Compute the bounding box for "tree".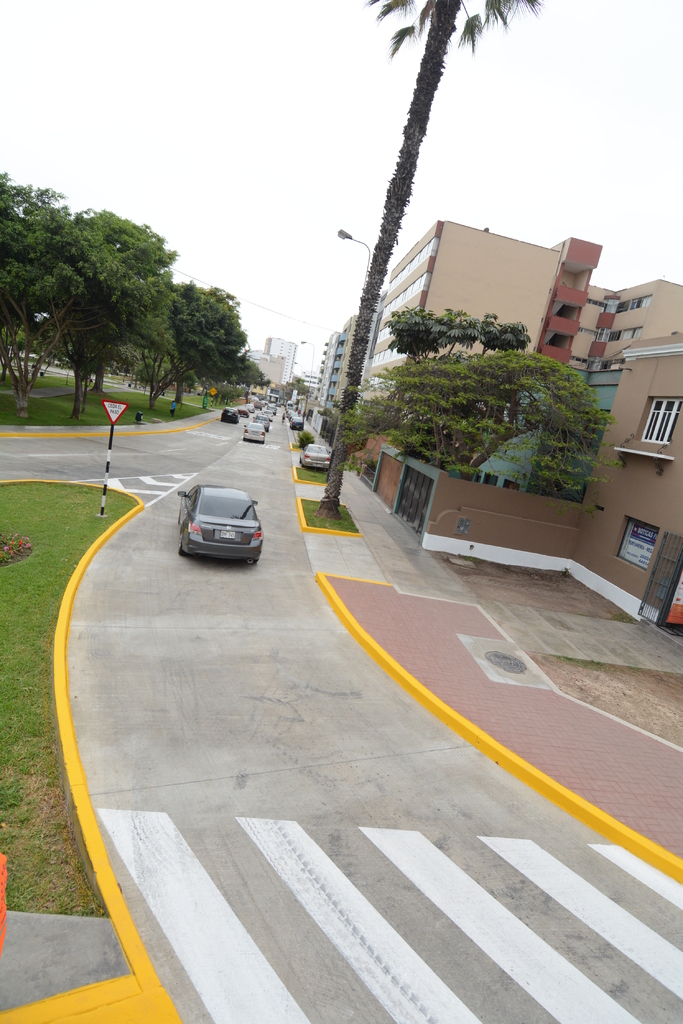
bbox=[333, 316, 645, 490].
